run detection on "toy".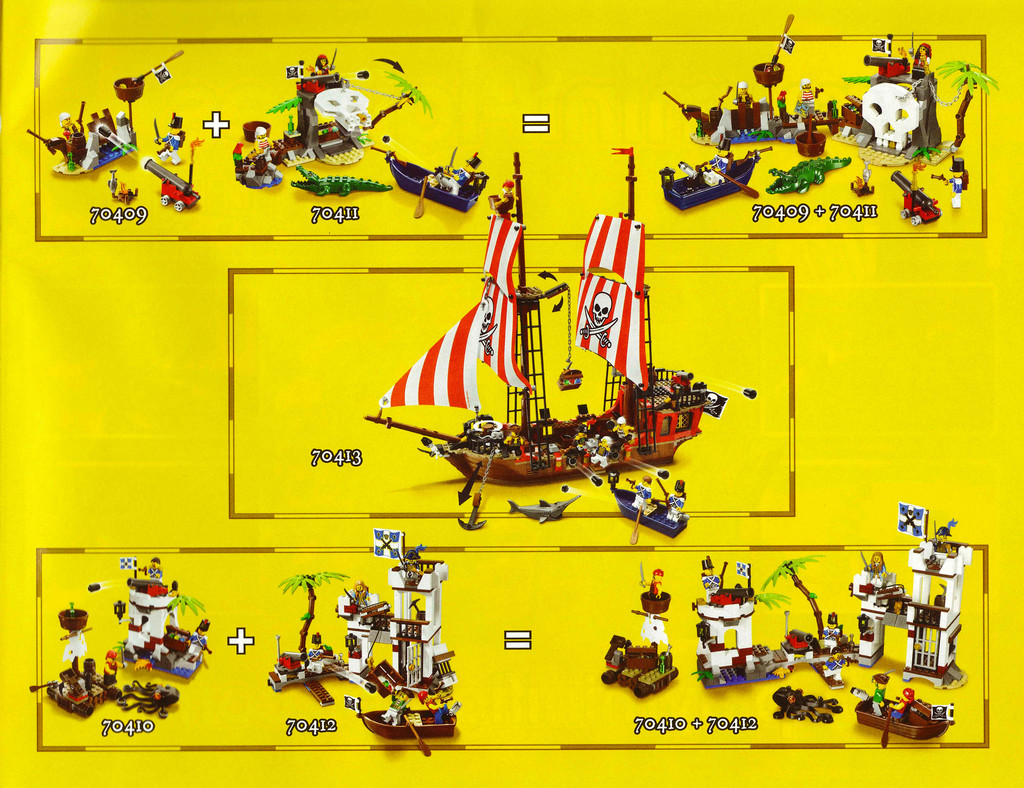
Result: {"x1": 18, "y1": 601, "x2": 132, "y2": 716}.
